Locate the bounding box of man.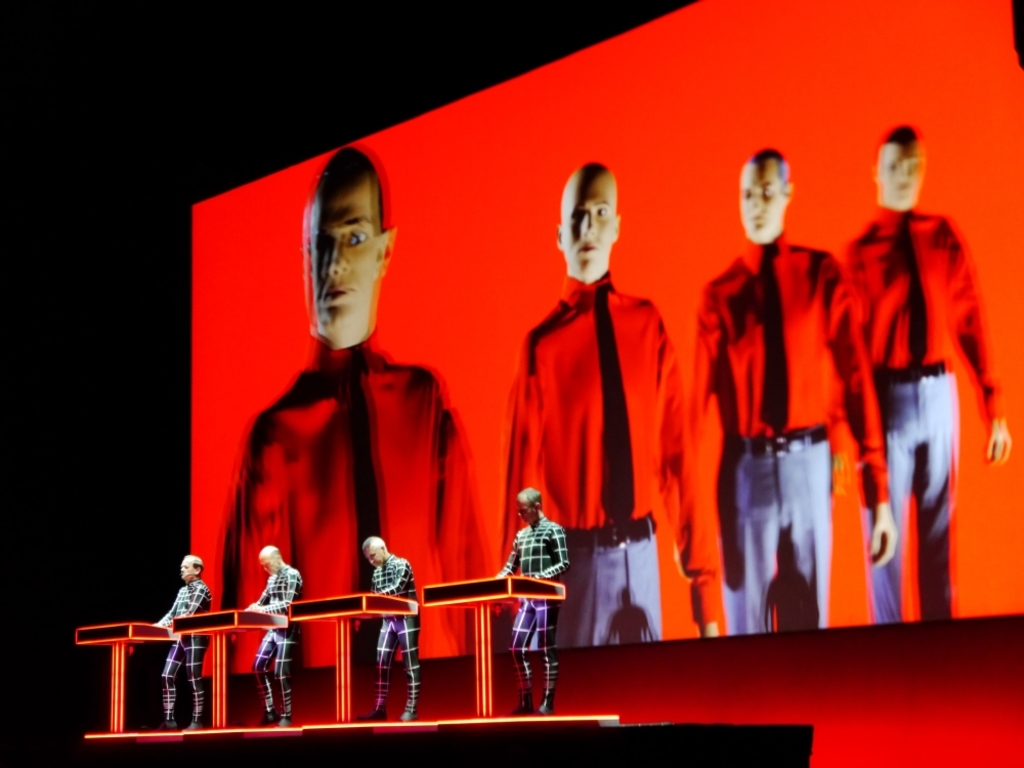
Bounding box: {"left": 366, "top": 535, "right": 420, "bottom": 726}.
